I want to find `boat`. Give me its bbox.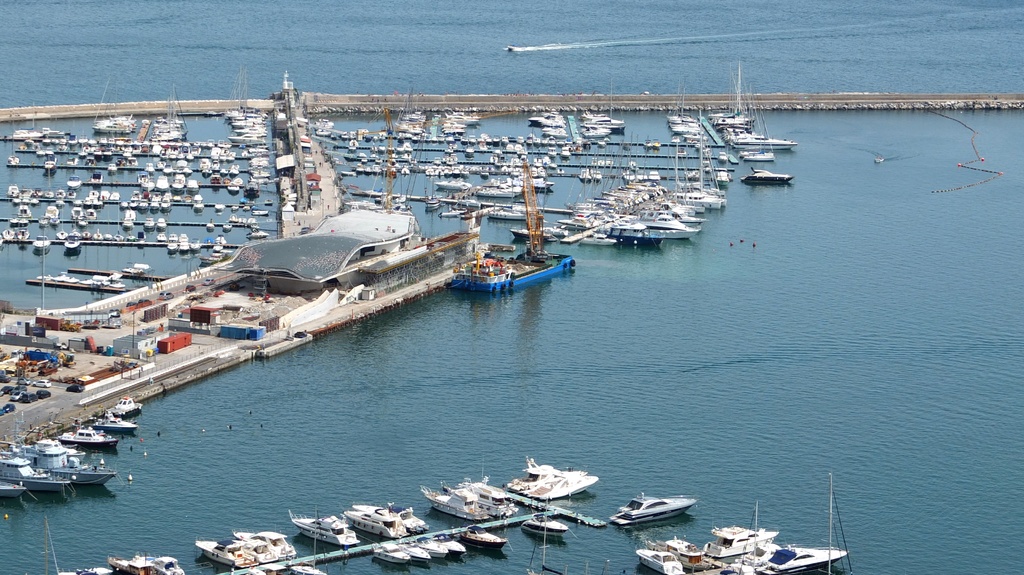
locate(631, 551, 685, 574).
